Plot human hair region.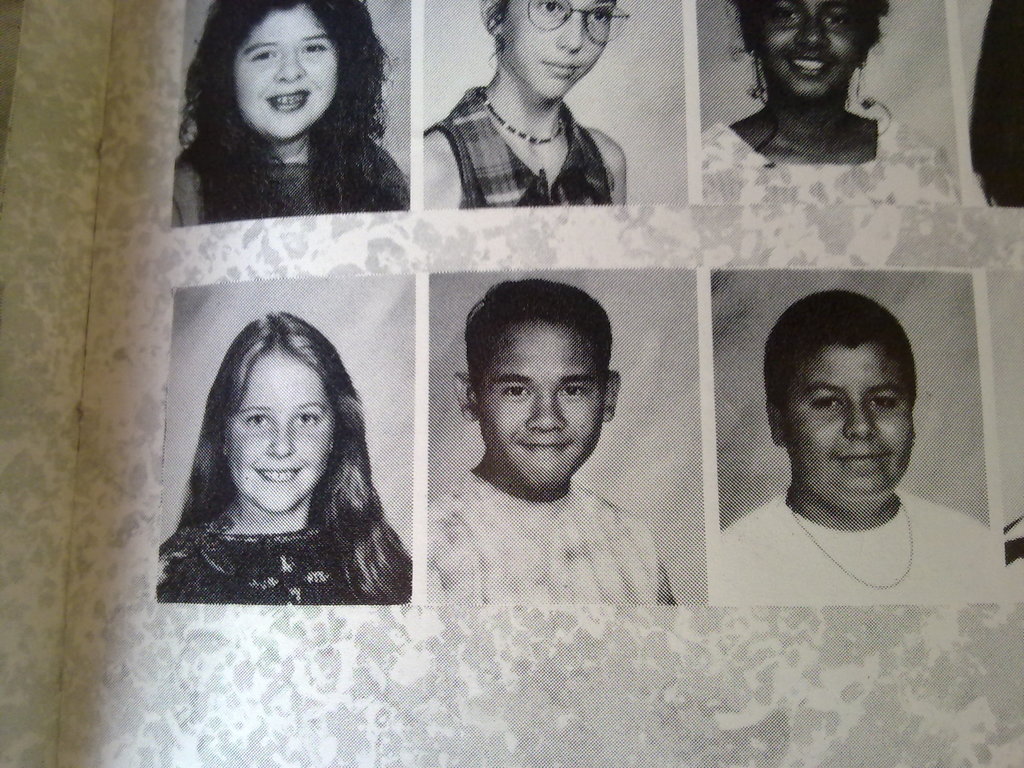
Plotted at [x1=172, y1=12, x2=383, y2=204].
